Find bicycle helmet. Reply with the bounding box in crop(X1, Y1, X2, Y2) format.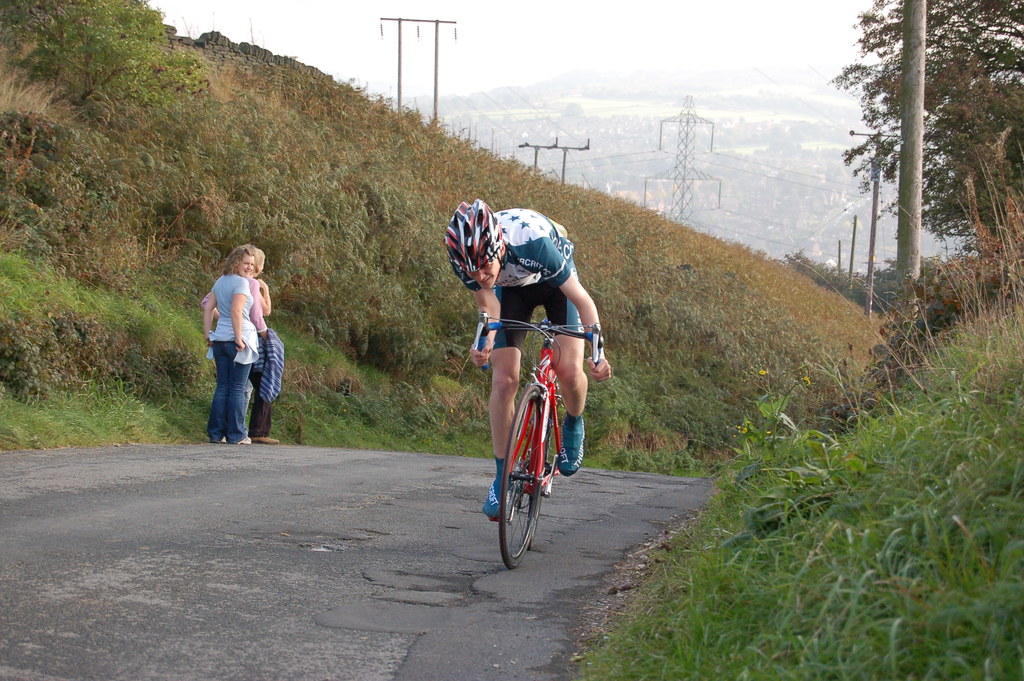
crop(444, 191, 506, 285).
